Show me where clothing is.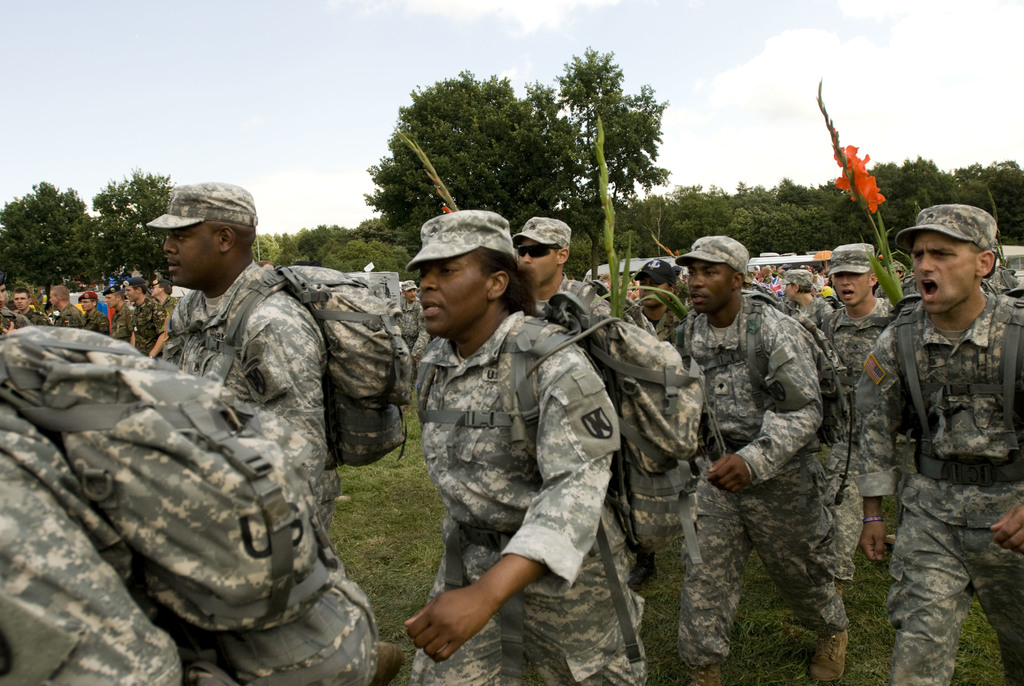
clothing is at <region>397, 305, 647, 685</region>.
